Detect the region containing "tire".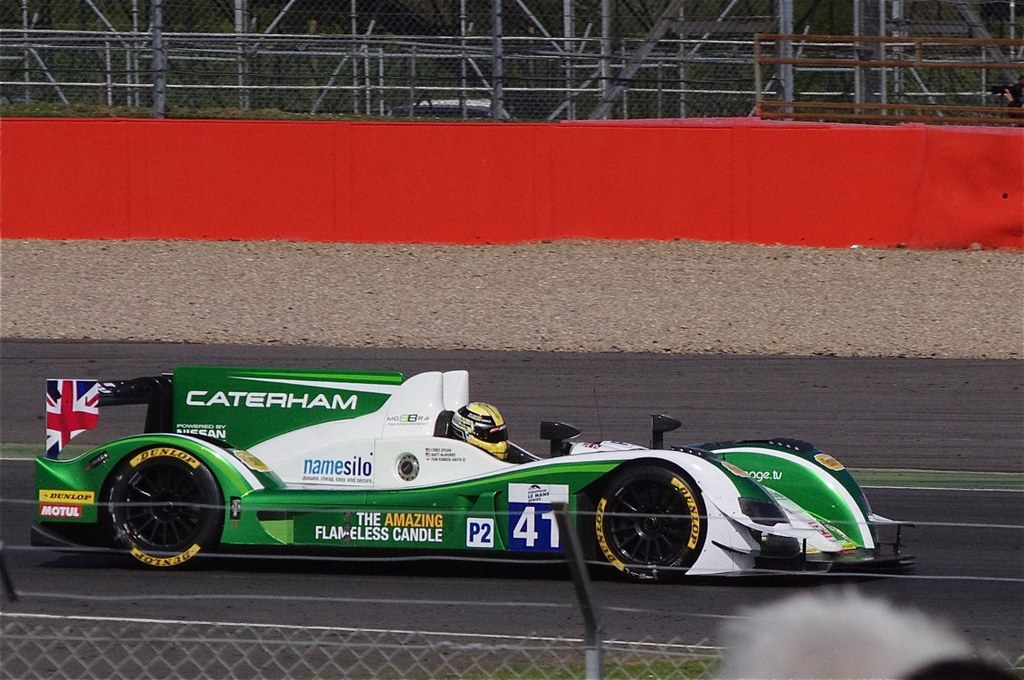
detection(101, 445, 223, 567).
